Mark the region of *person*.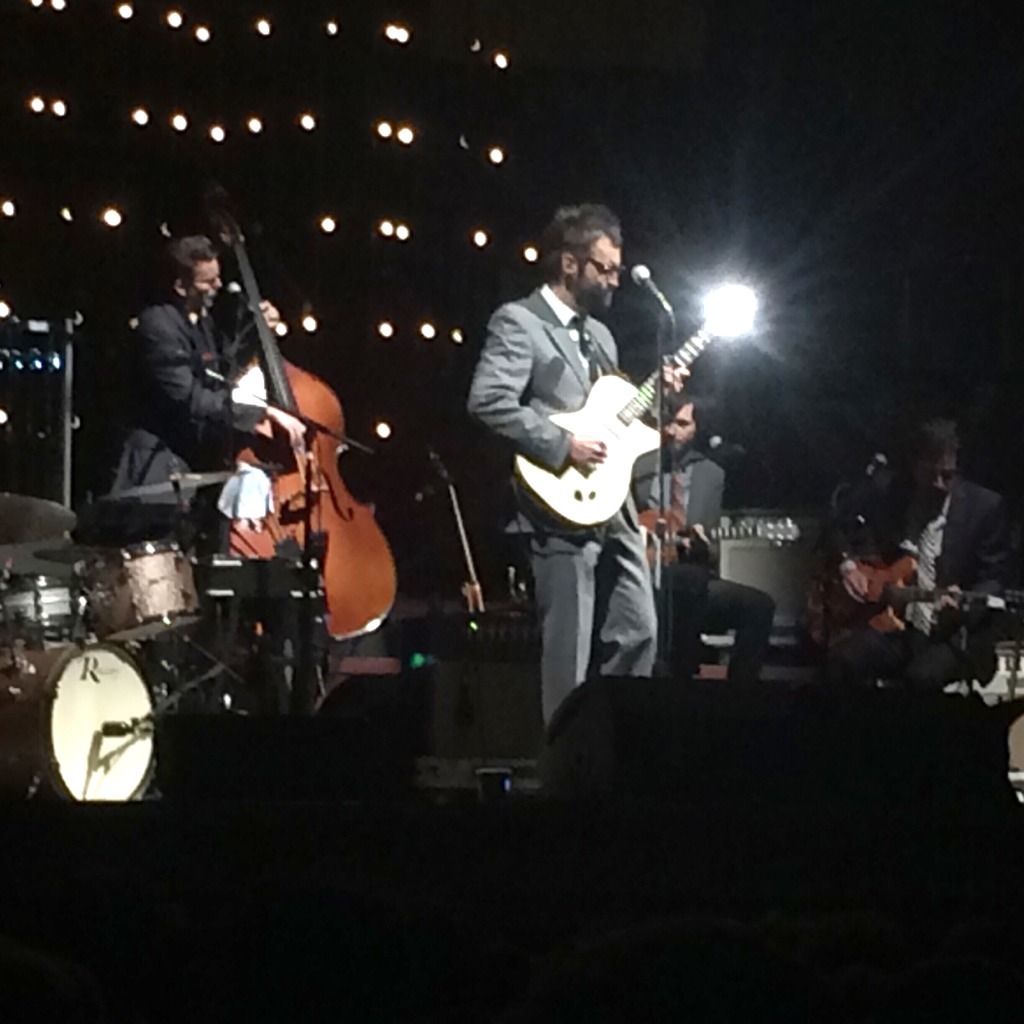
Region: crop(631, 374, 734, 563).
